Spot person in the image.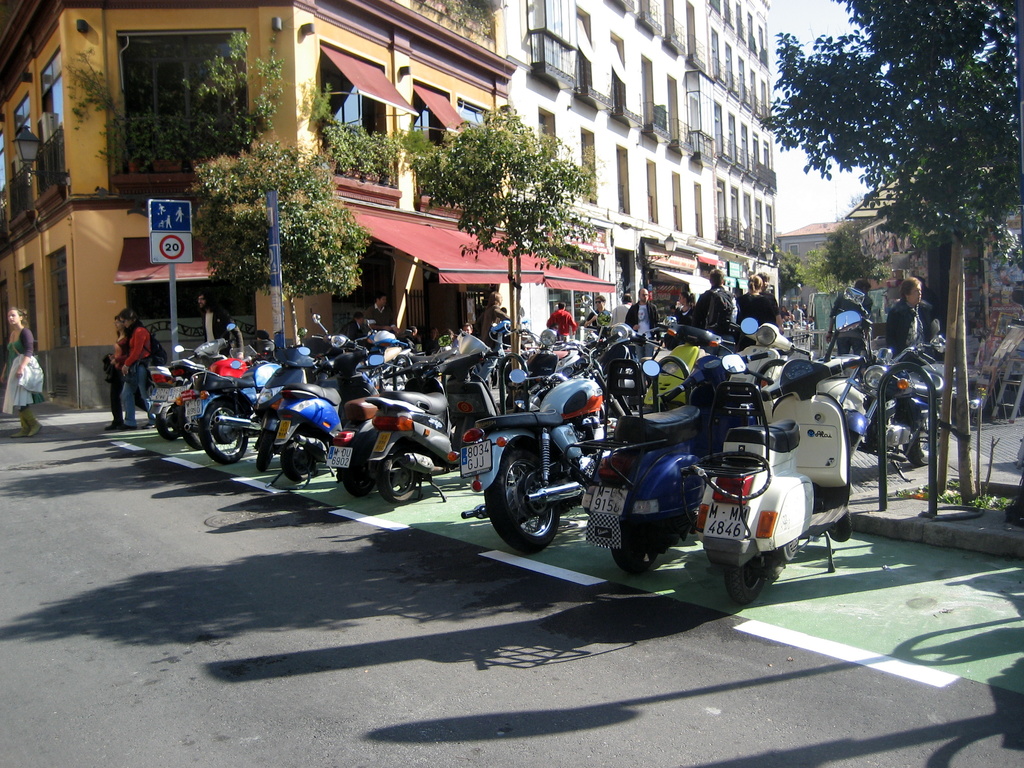
person found at bbox(424, 322, 440, 351).
